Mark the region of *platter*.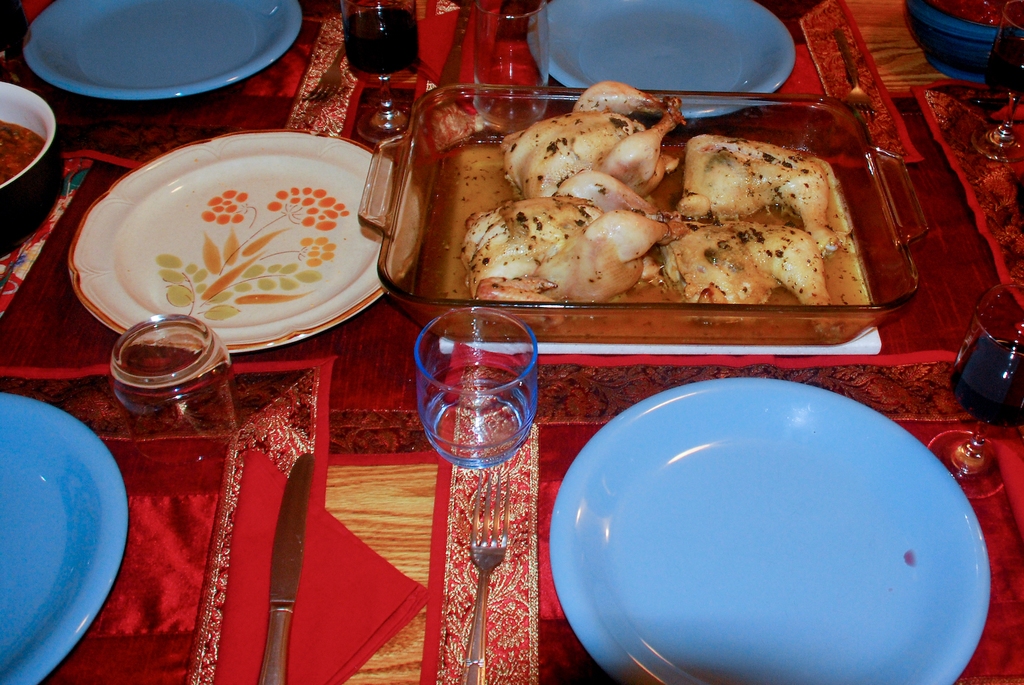
Region: [68,134,421,352].
